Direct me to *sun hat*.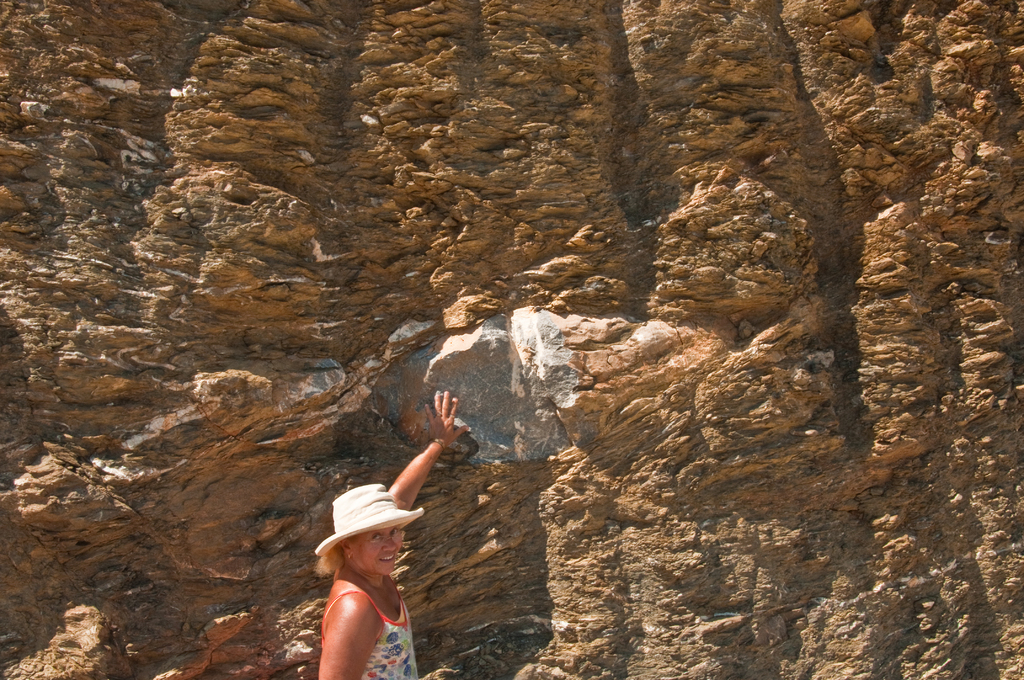
Direction: <box>309,476,425,556</box>.
